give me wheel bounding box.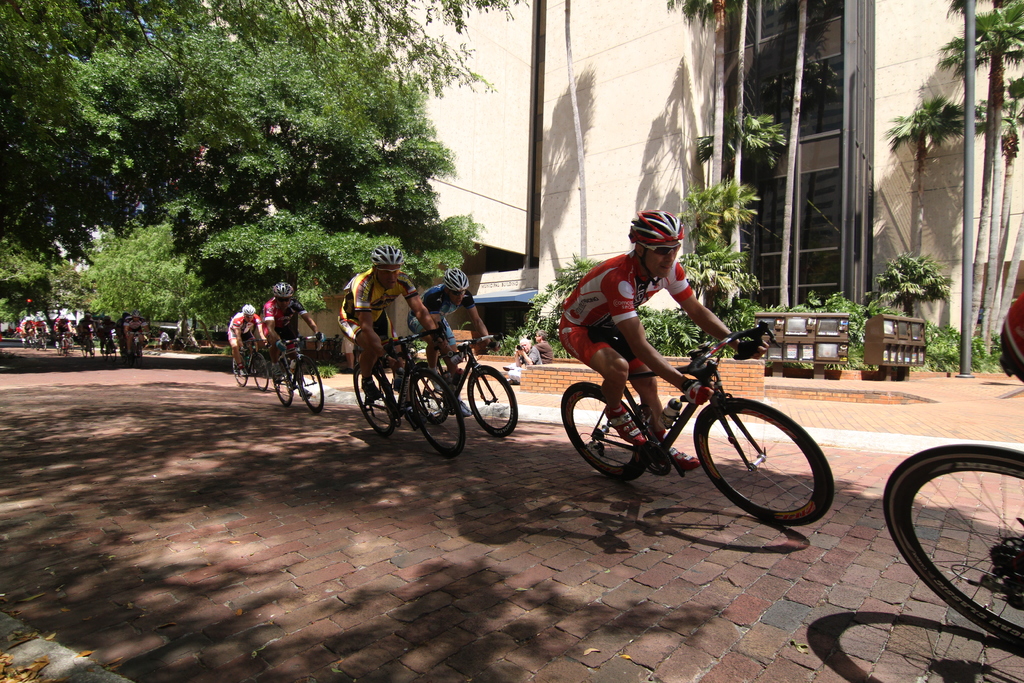
left=464, top=363, right=519, bottom=436.
